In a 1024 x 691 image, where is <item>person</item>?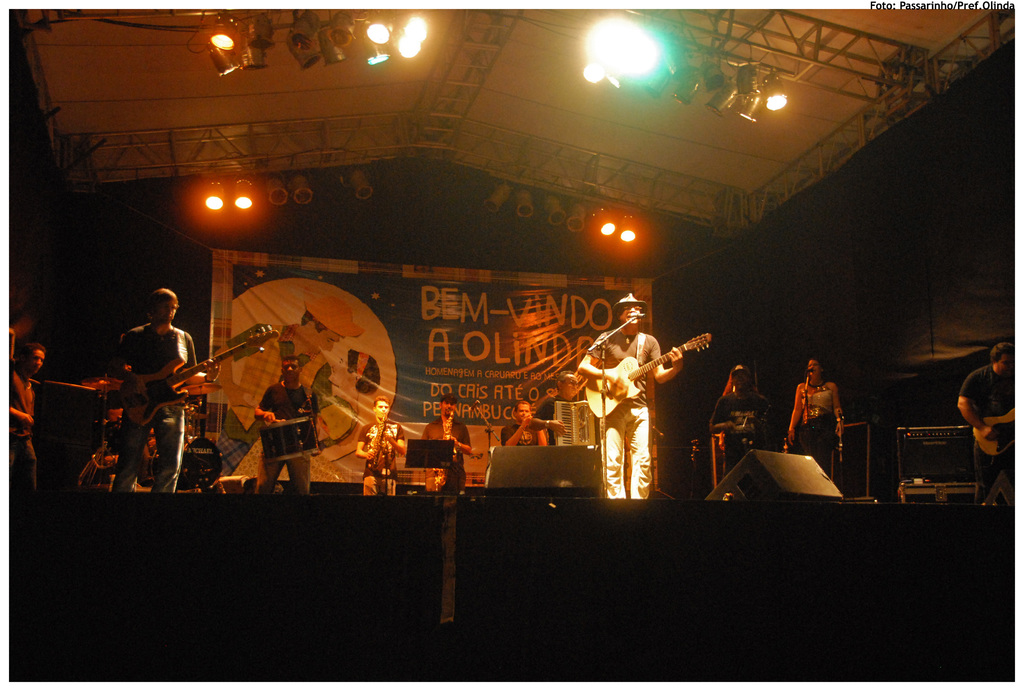
(x1=419, y1=390, x2=468, y2=486).
